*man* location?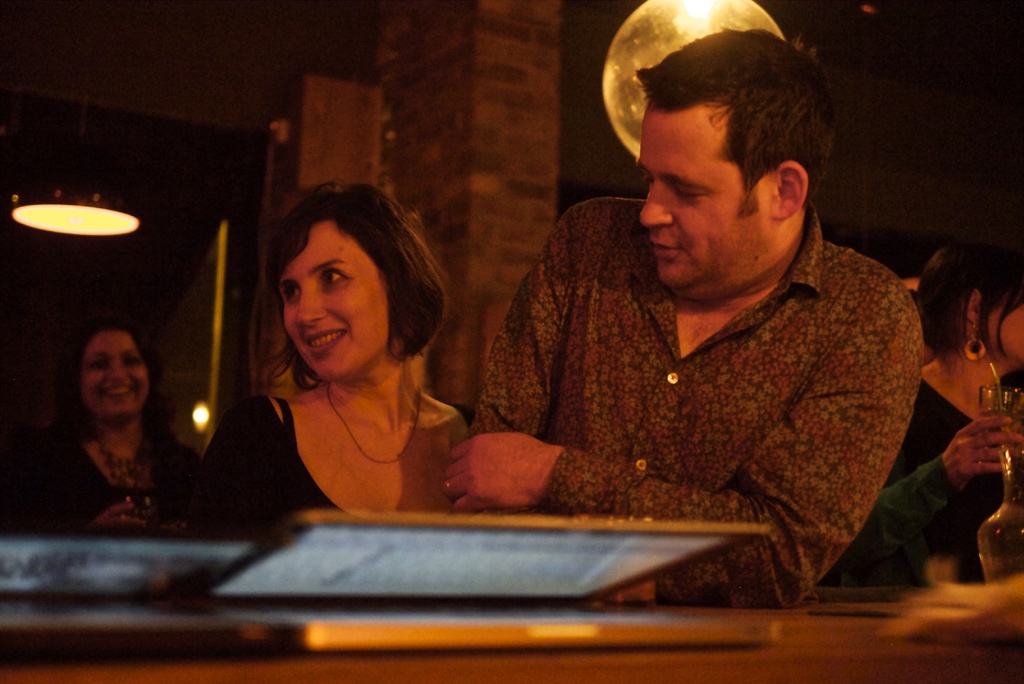
<bbox>436, 31, 929, 584</bbox>
